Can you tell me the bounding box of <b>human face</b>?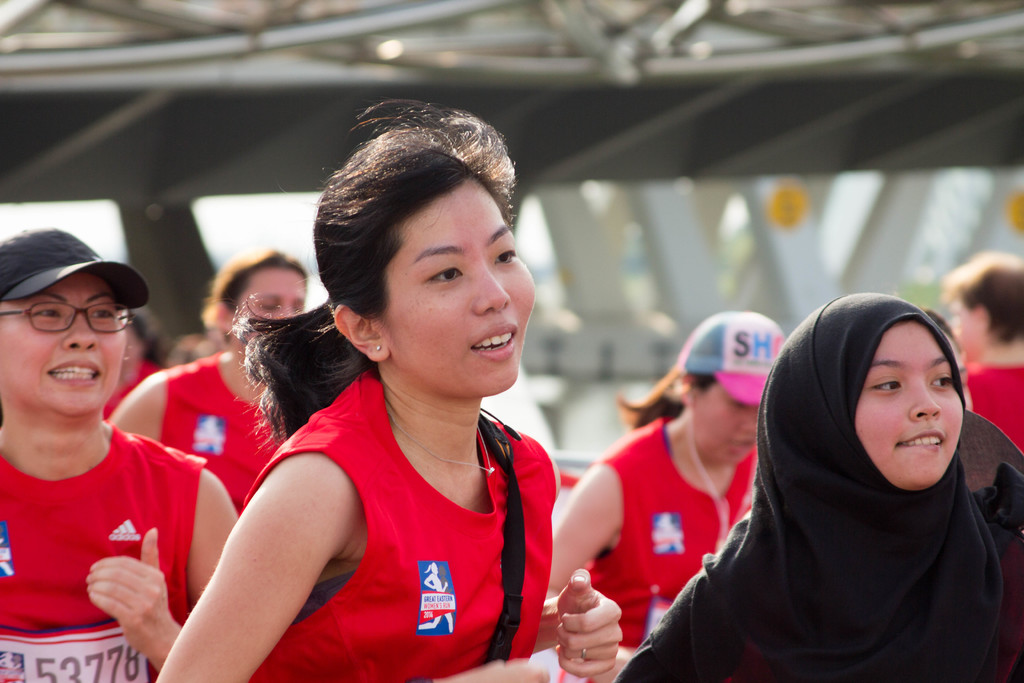
852,325,963,482.
